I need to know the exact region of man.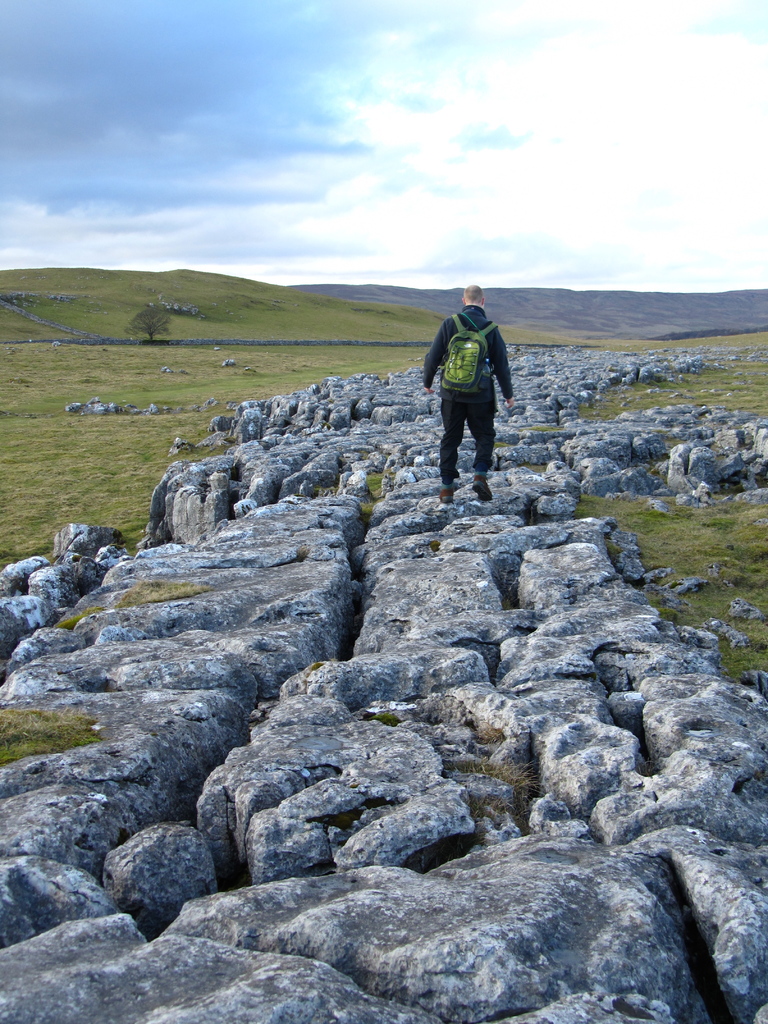
Region: locate(420, 285, 518, 479).
